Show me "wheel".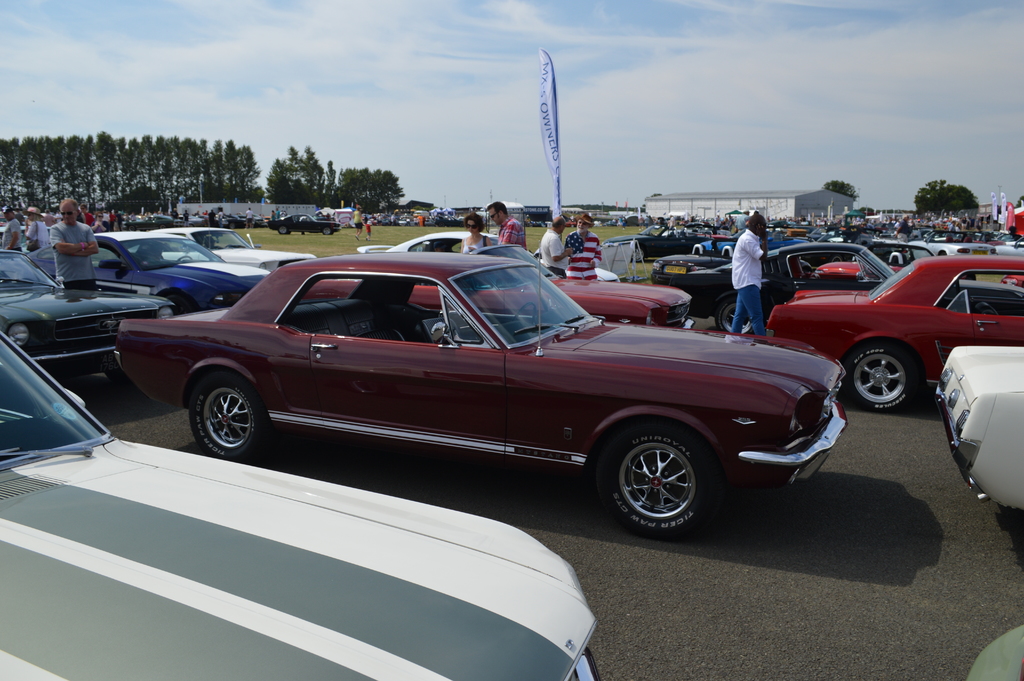
"wheel" is here: 973, 302, 1000, 316.
